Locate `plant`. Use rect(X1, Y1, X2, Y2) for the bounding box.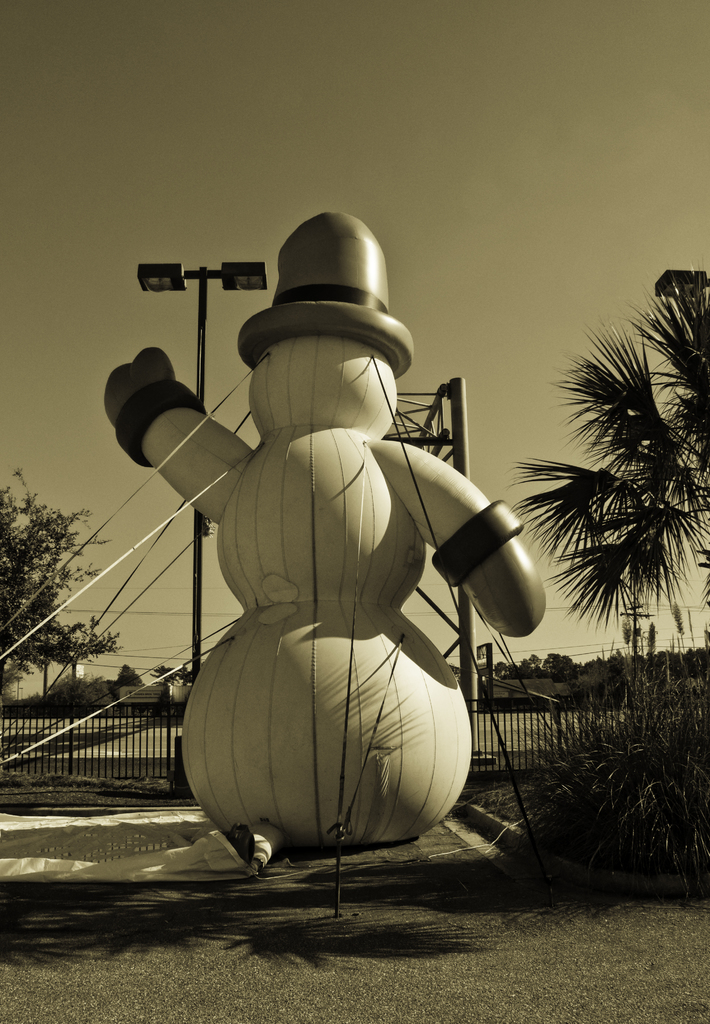
rect(583, 634, 709, 714).
